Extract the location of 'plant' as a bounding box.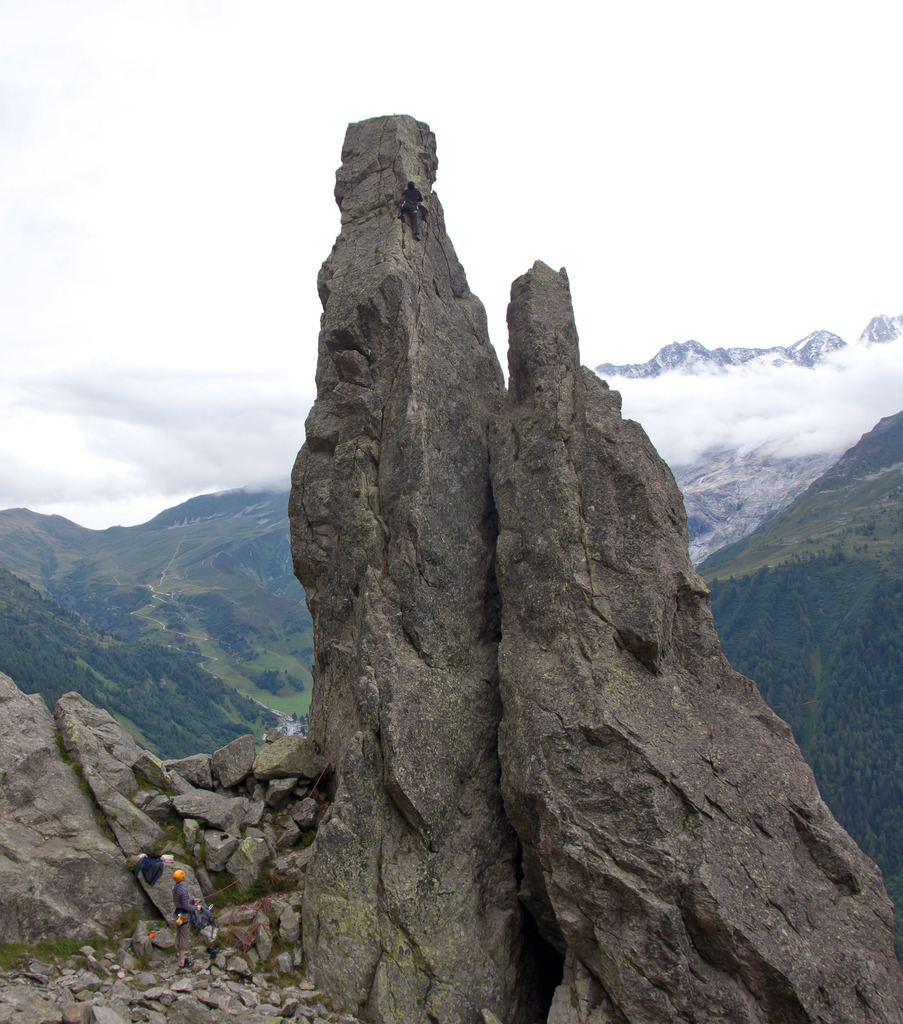
<box>209,875,253,900</box>.
